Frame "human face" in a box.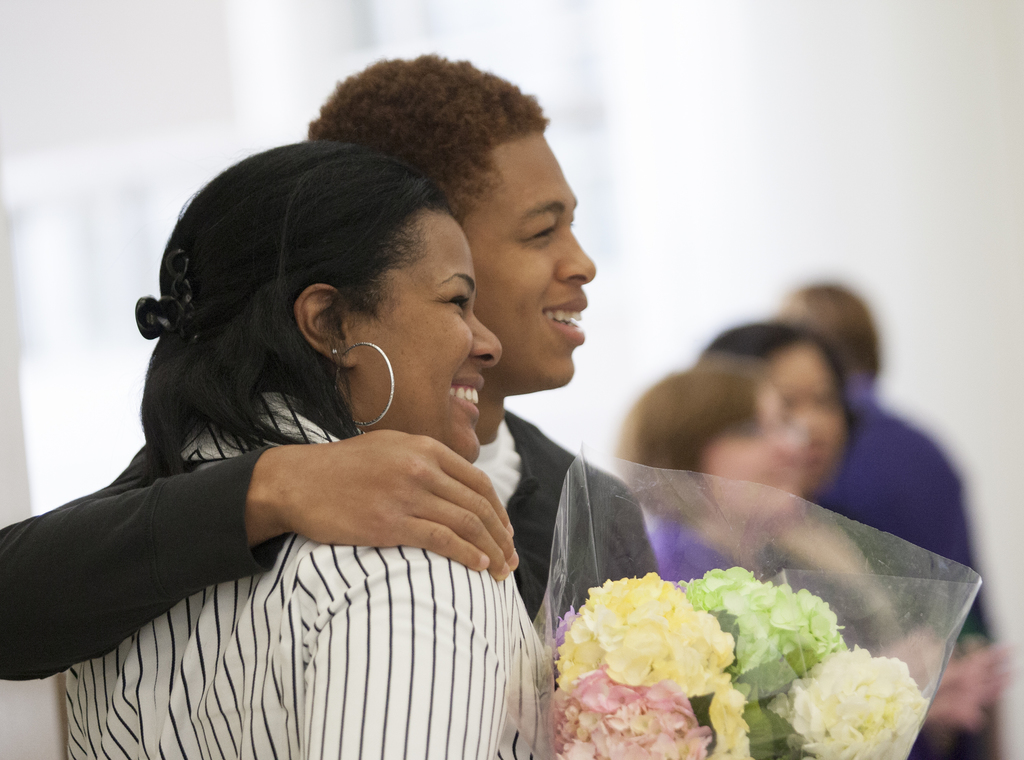
349/209/497/456.
